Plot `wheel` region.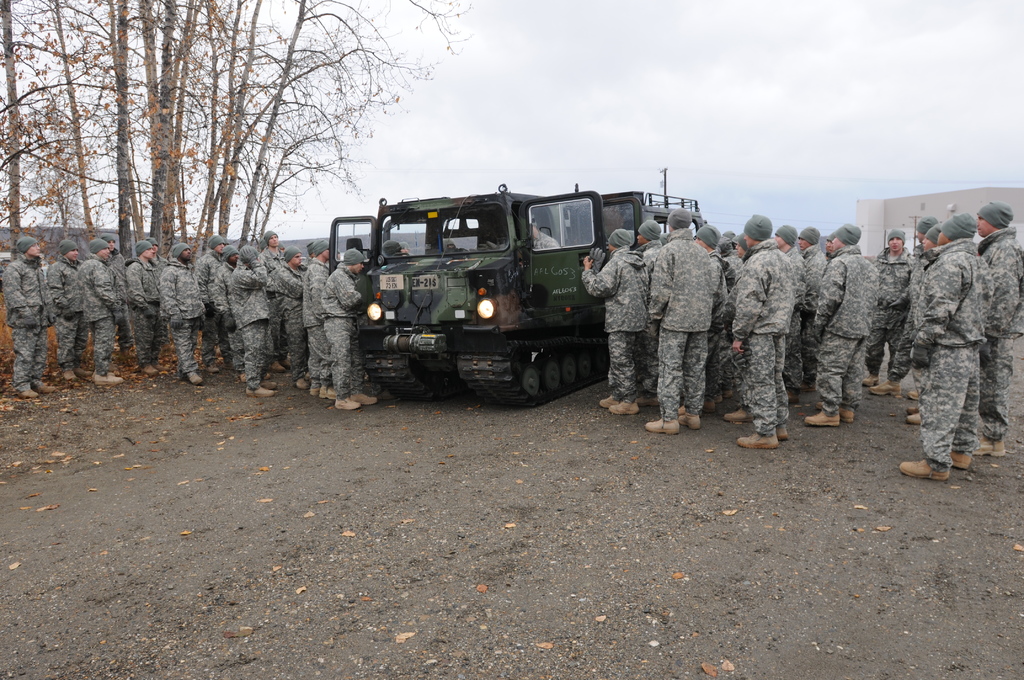
Plotted at (507,357,549,401).
